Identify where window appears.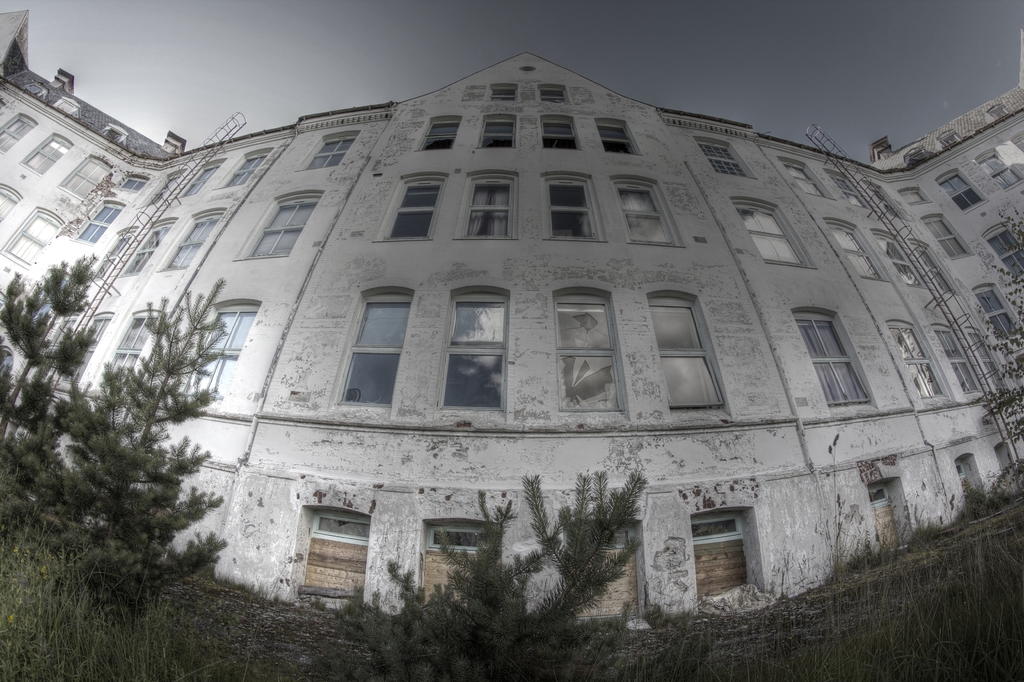
Appears at box(303, 130, 357, 171).
